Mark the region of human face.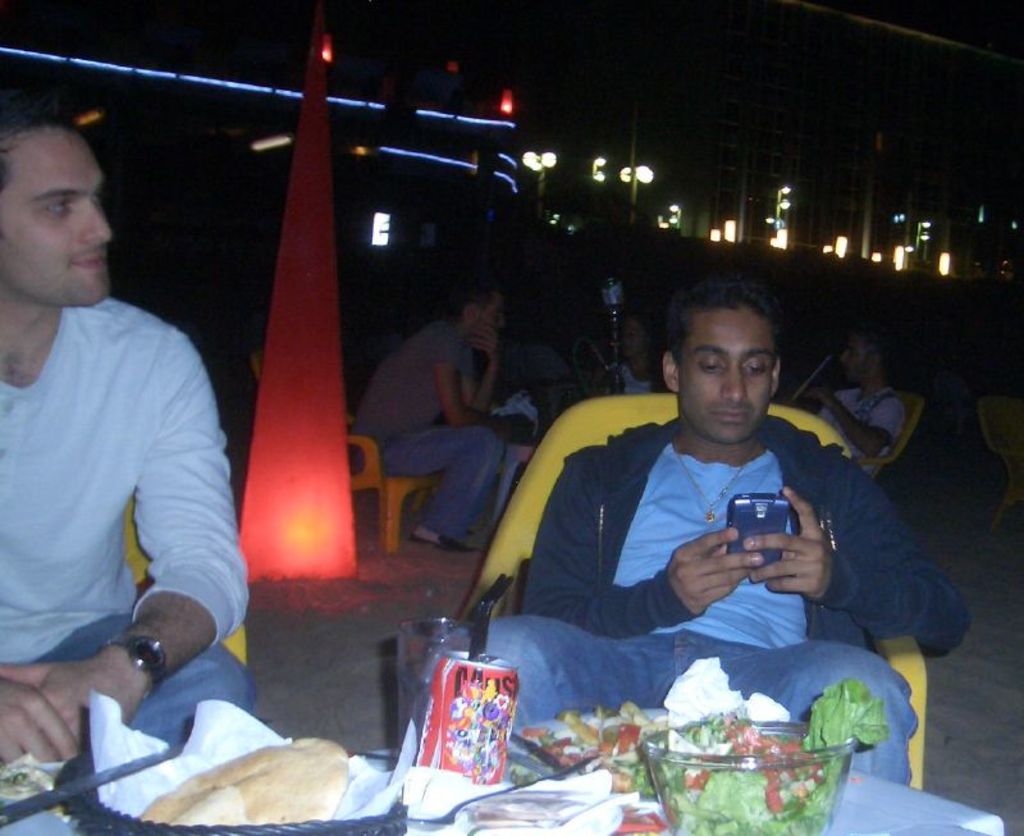
Region: x1=480, y1=292, x2=503, y2=330.
